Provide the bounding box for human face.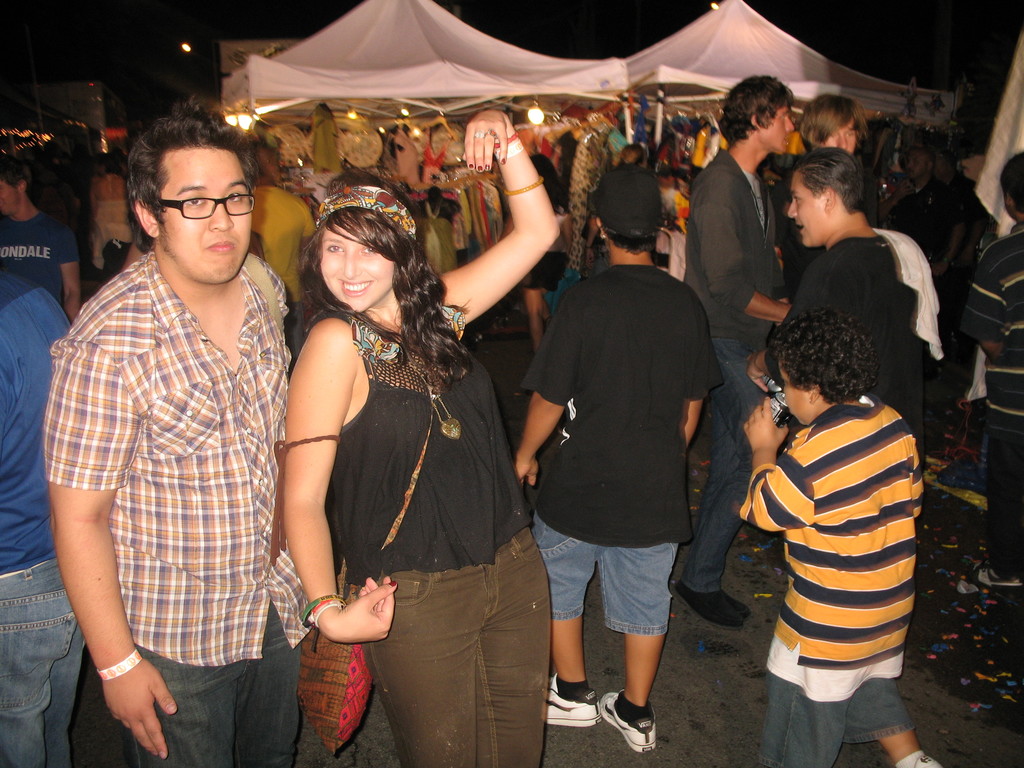
793:183:826:244.
